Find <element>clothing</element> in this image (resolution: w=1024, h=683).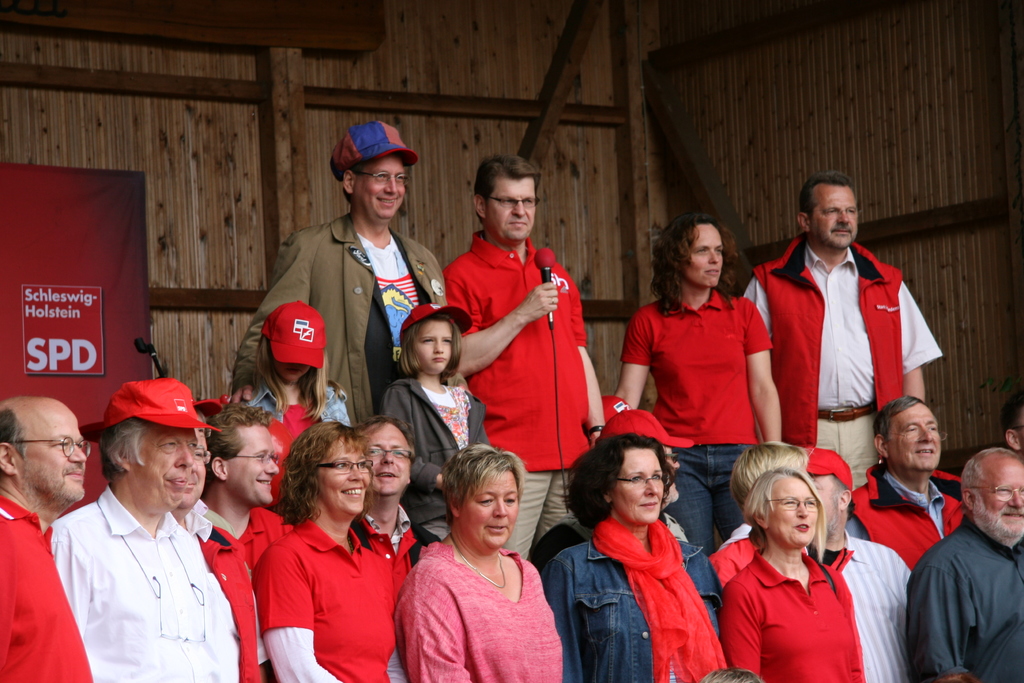
(230,379,359,438).
